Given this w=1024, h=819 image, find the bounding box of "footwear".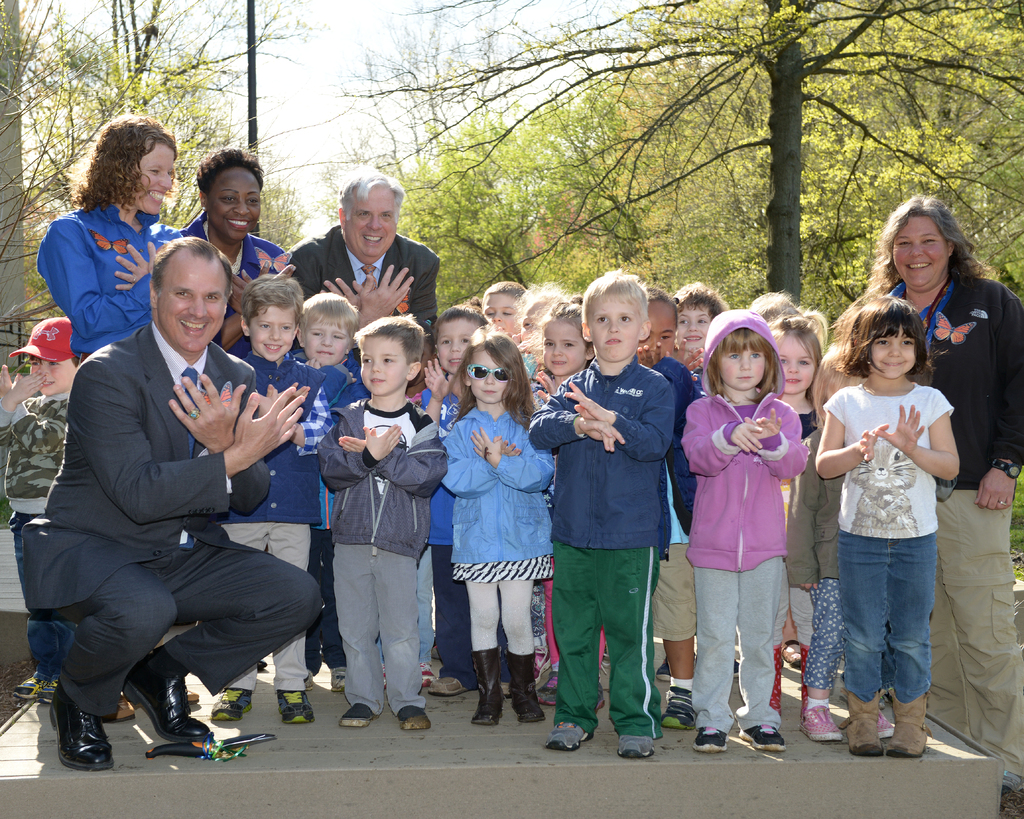
426, 674, 476, 697.
